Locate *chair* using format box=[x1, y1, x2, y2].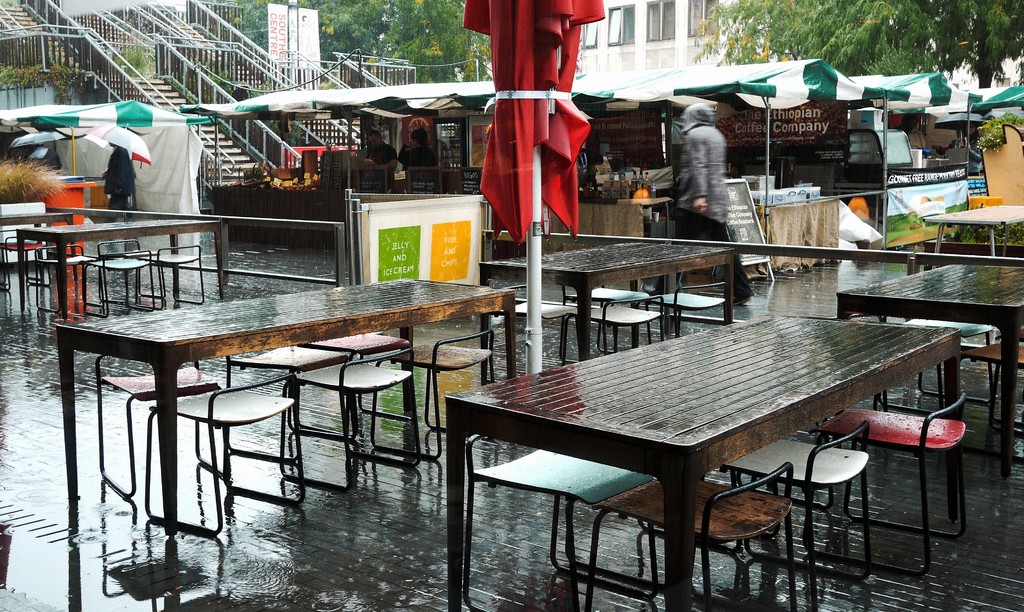
box=[959, 335, 1023, 484].
